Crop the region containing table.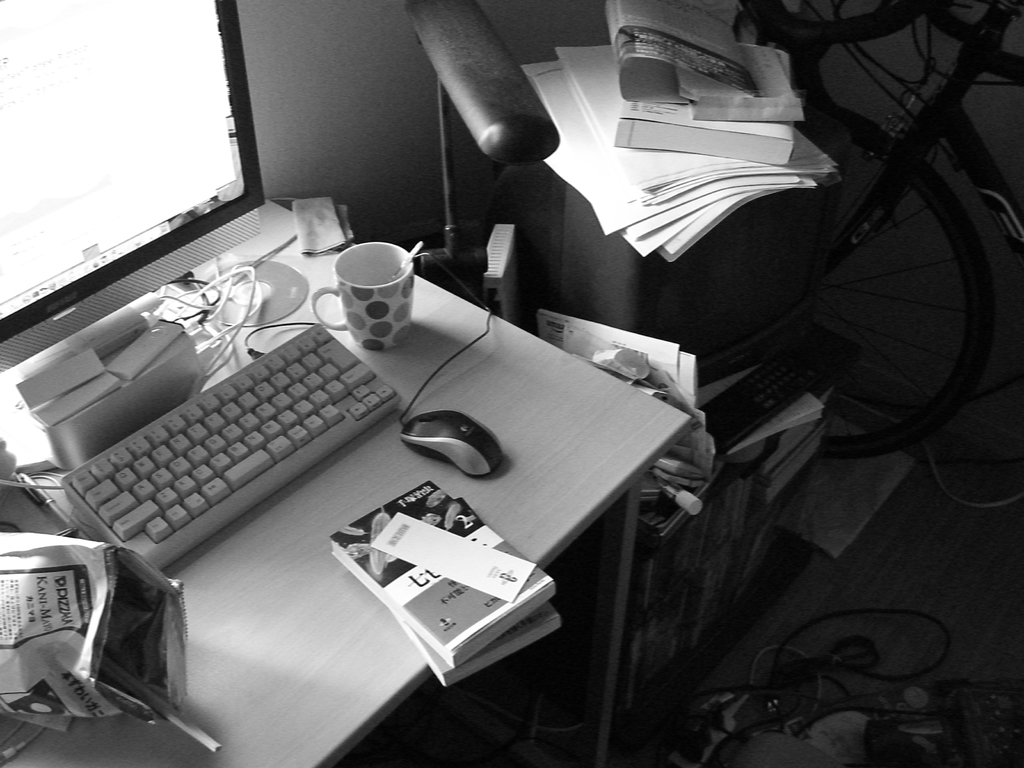
Crop region: [left=37, top=198, right=804, bottom=767].
